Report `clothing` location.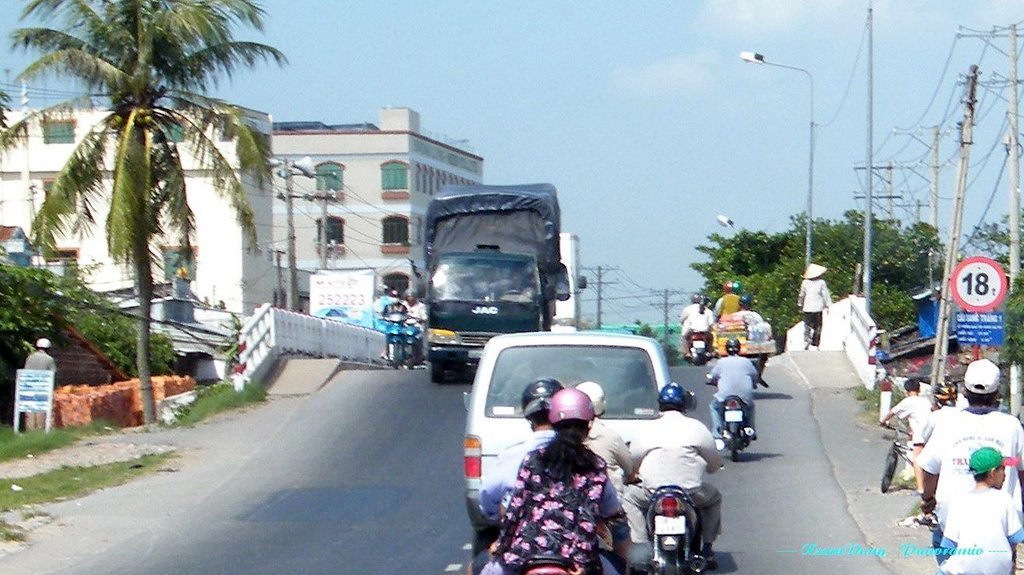
Report: [left=479, top=441, right=616, bottom=574].
